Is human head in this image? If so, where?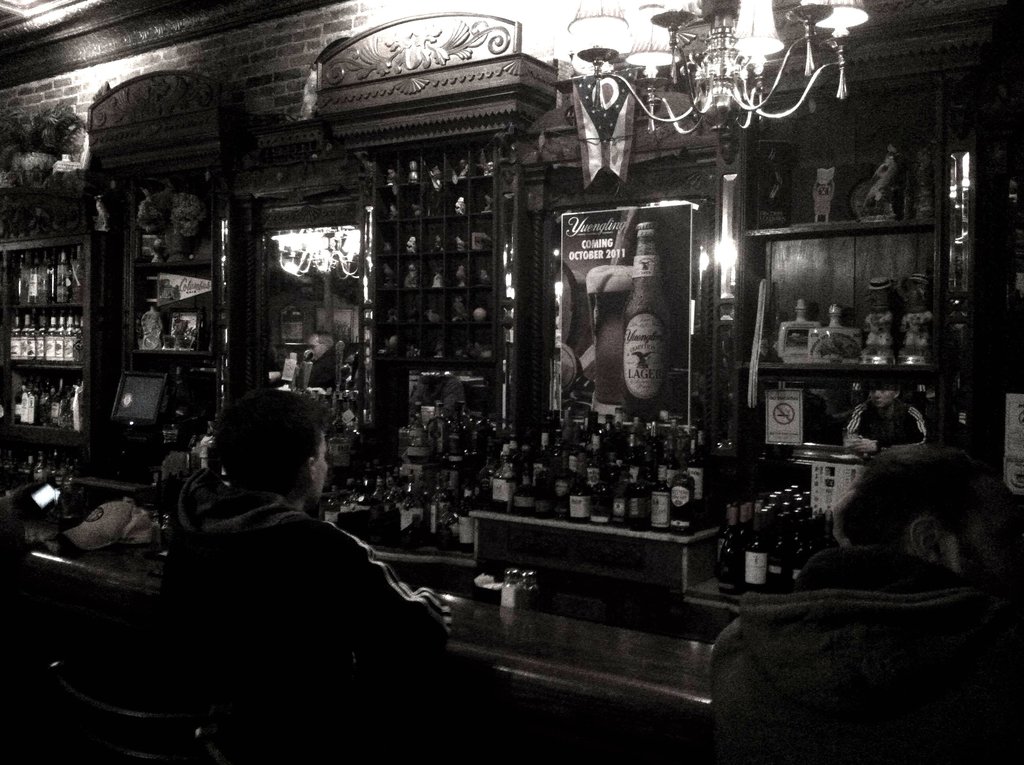
Yes, at Rect(220, 389, 330, 492).
